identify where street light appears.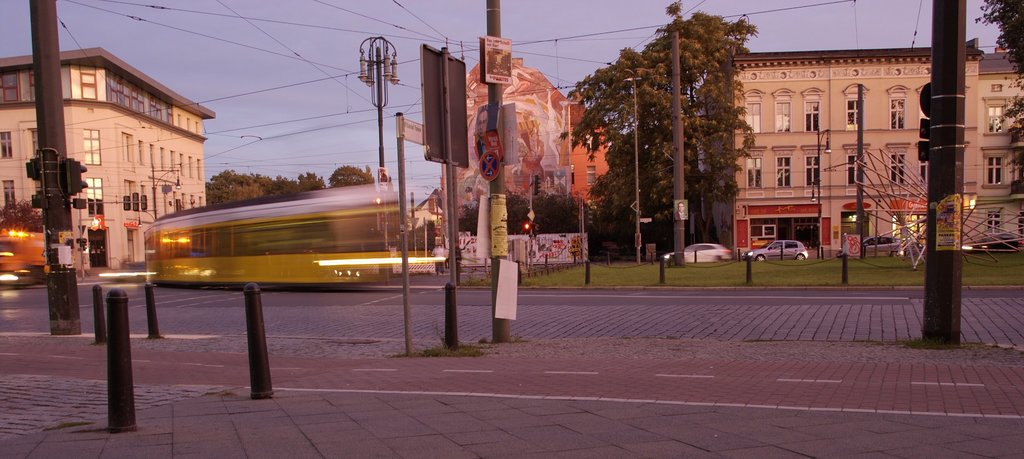
Appears at [355, 34, 399, 183].
